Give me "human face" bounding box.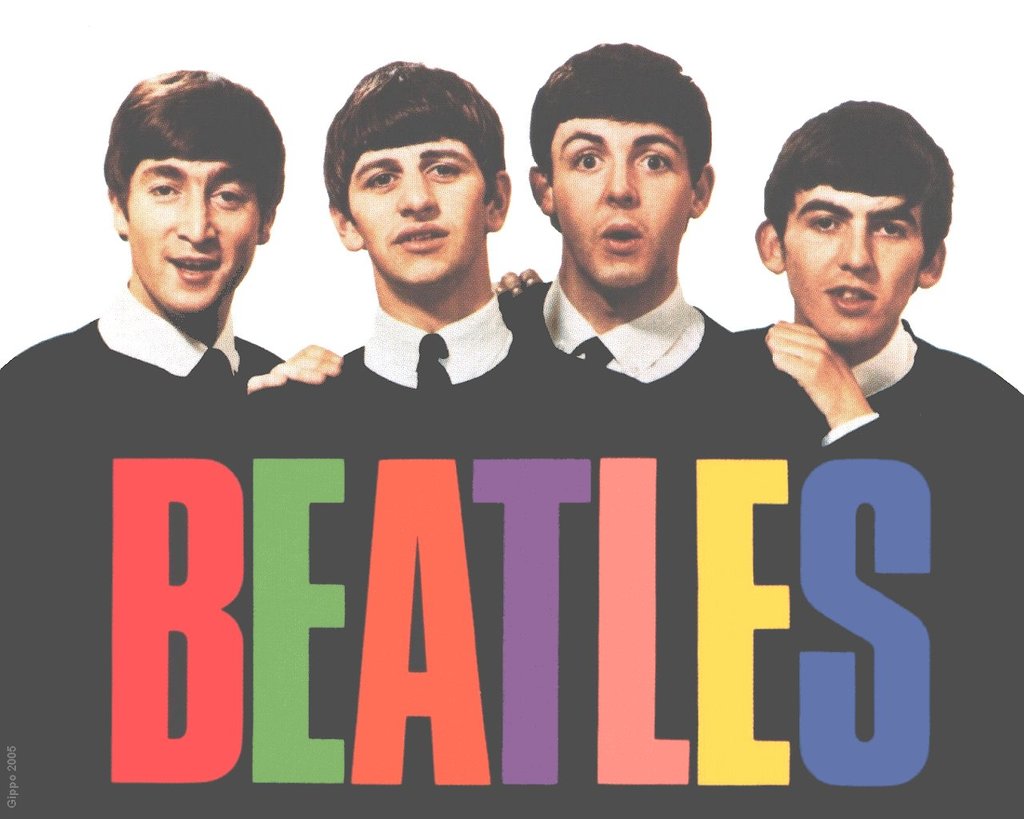
[550, 110, 696, 300].
